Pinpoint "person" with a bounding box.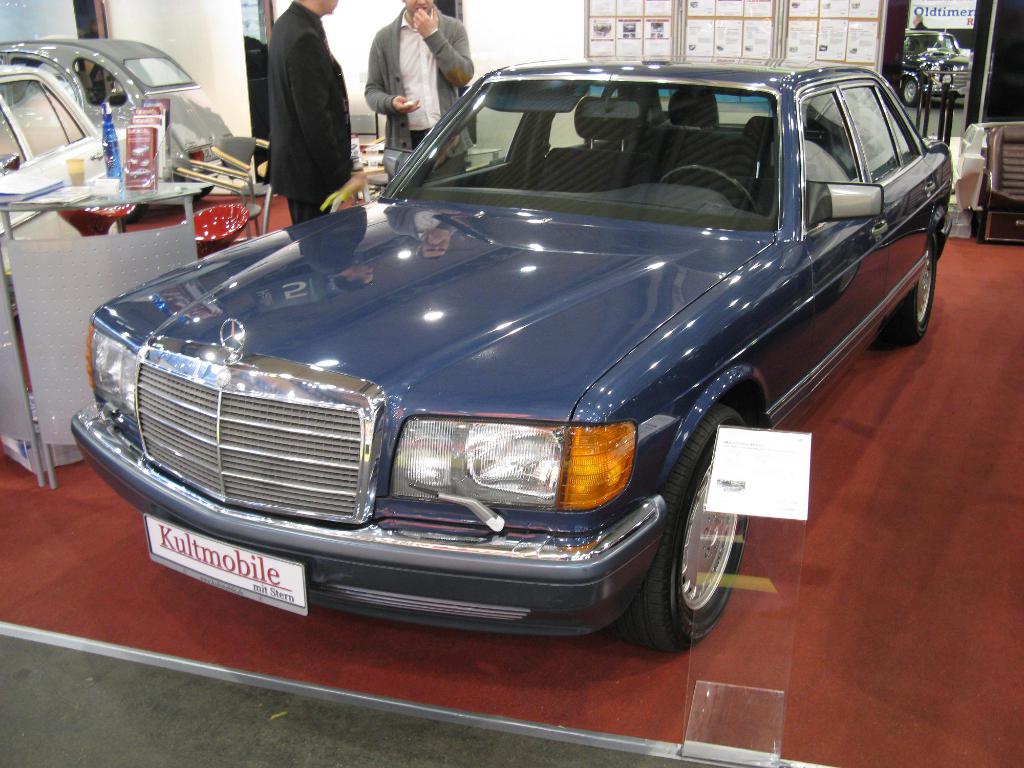
[left=233, top=11, right=343, bottom=228].
